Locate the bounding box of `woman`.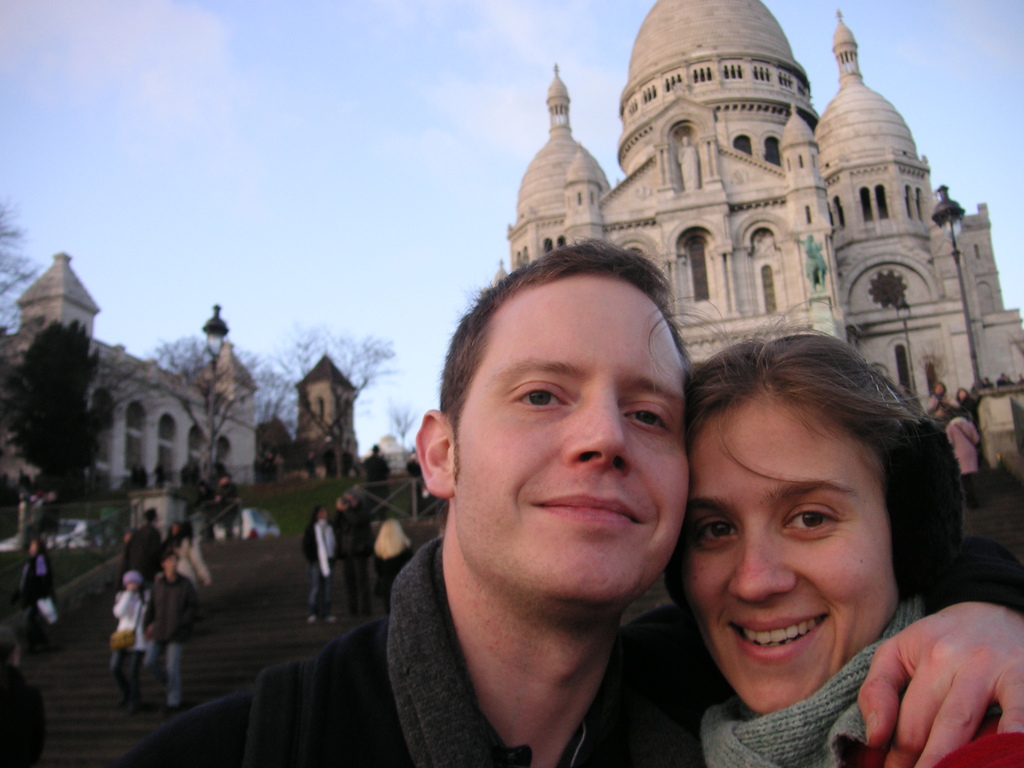
Bounding box: left=18, top=538, right=61, bottom=660.
